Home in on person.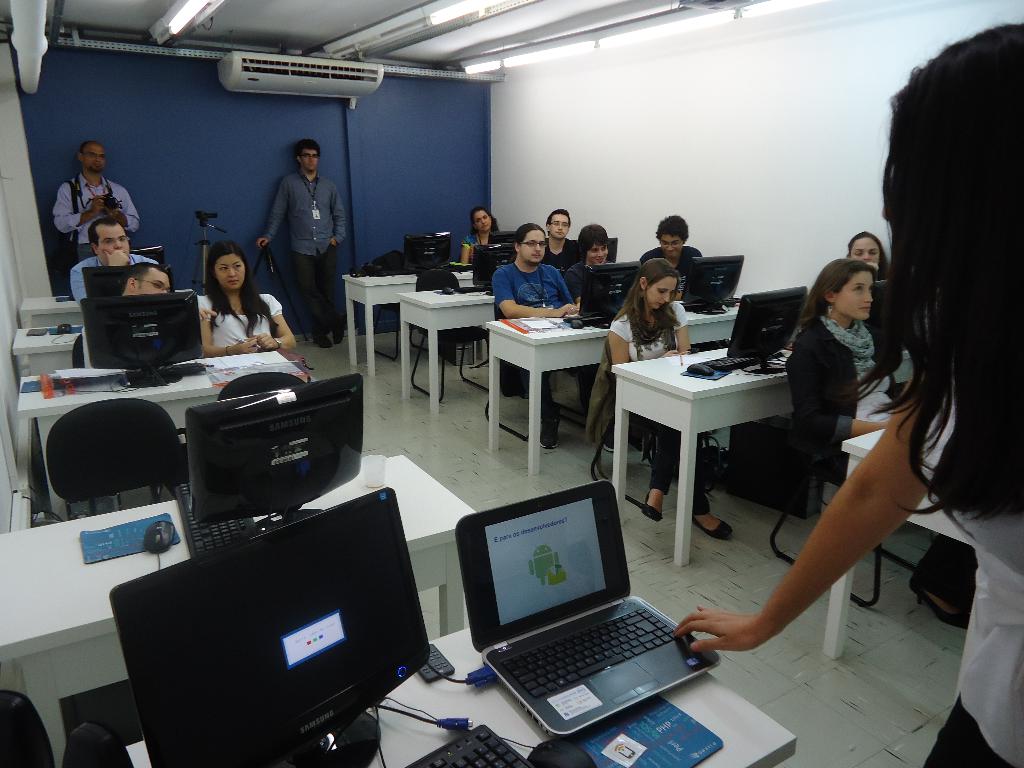
Homed in at 70, 218, 156, 299.
